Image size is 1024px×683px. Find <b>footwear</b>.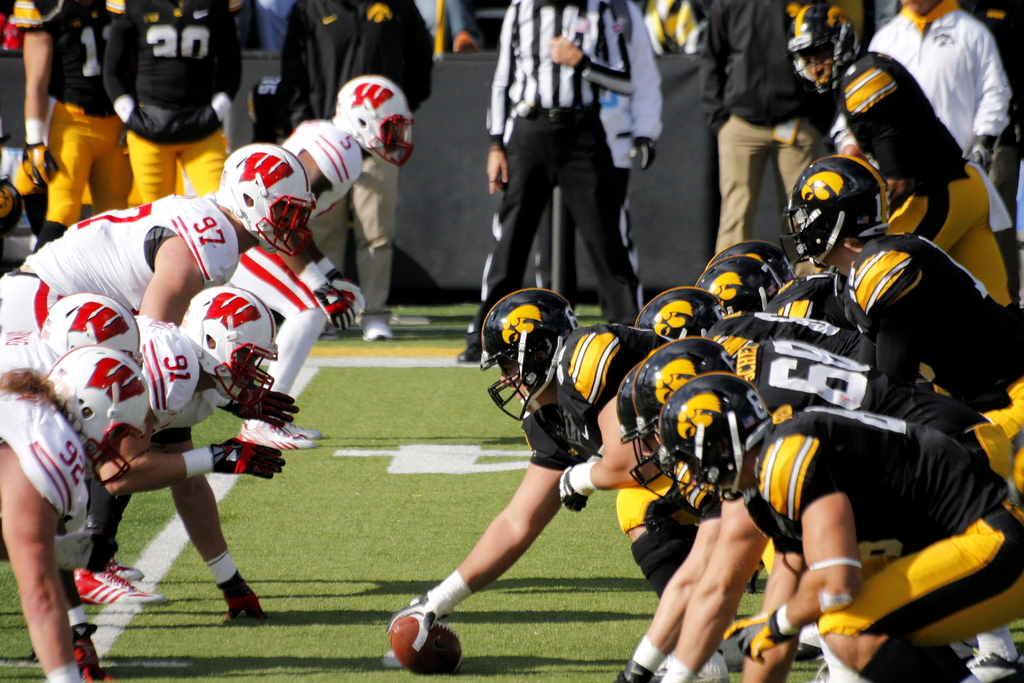
l=73, t=567, r=163, b=604.
